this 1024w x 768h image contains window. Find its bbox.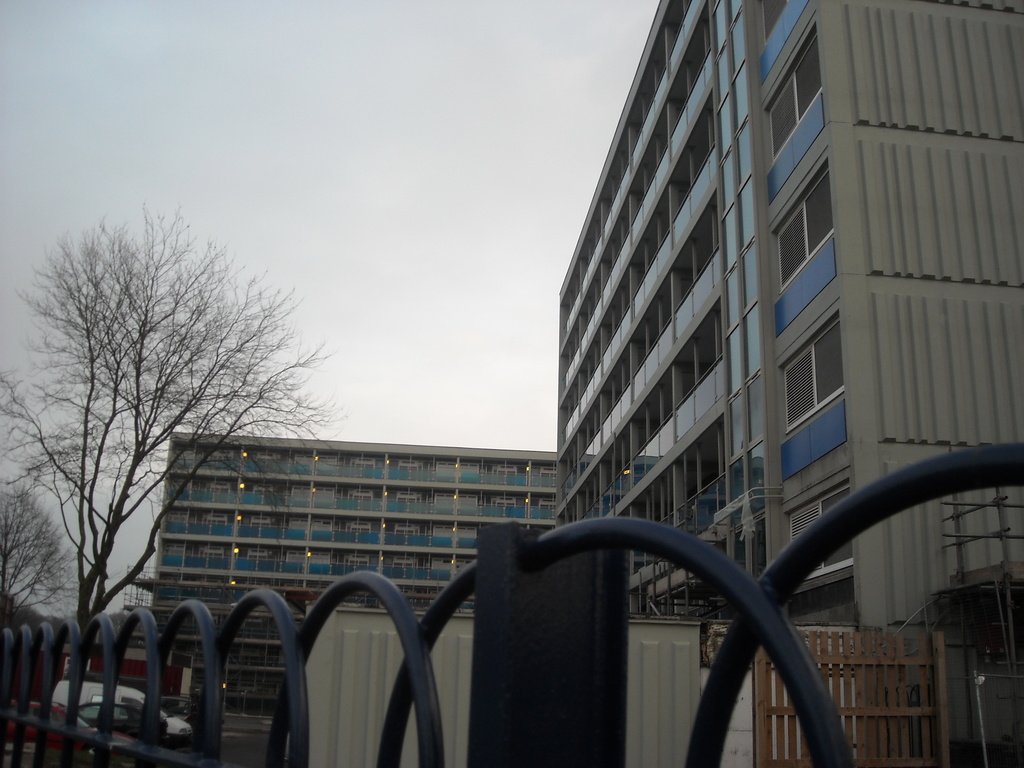
box(717, 95, 737, 148).
